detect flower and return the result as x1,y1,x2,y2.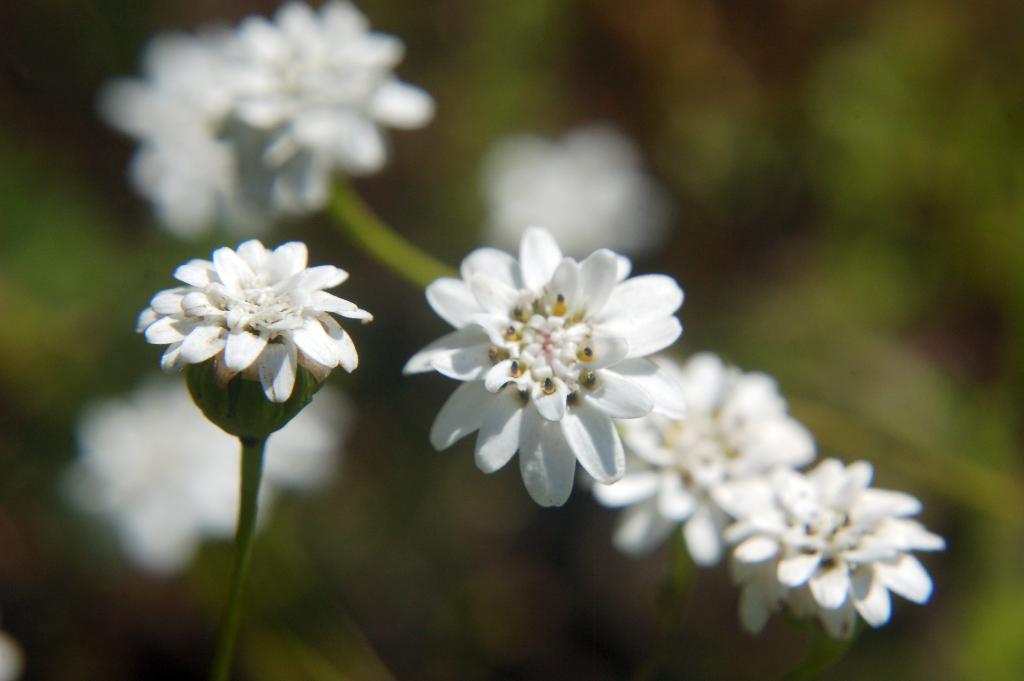
131,236,372,442.
